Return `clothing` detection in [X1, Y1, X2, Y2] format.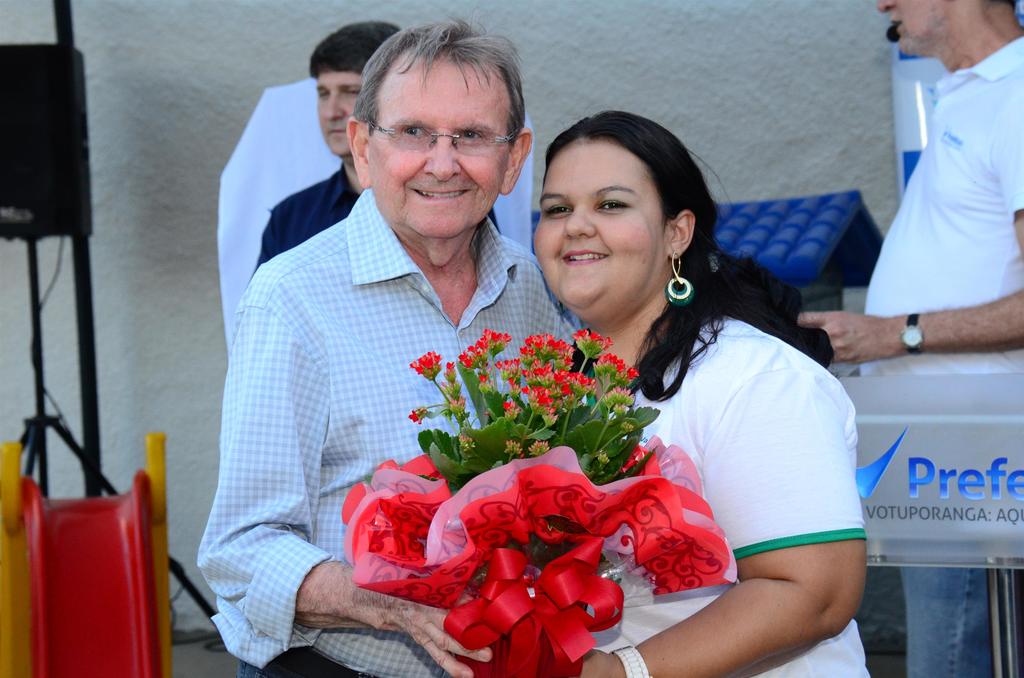
[198, 184, 589, 677].
